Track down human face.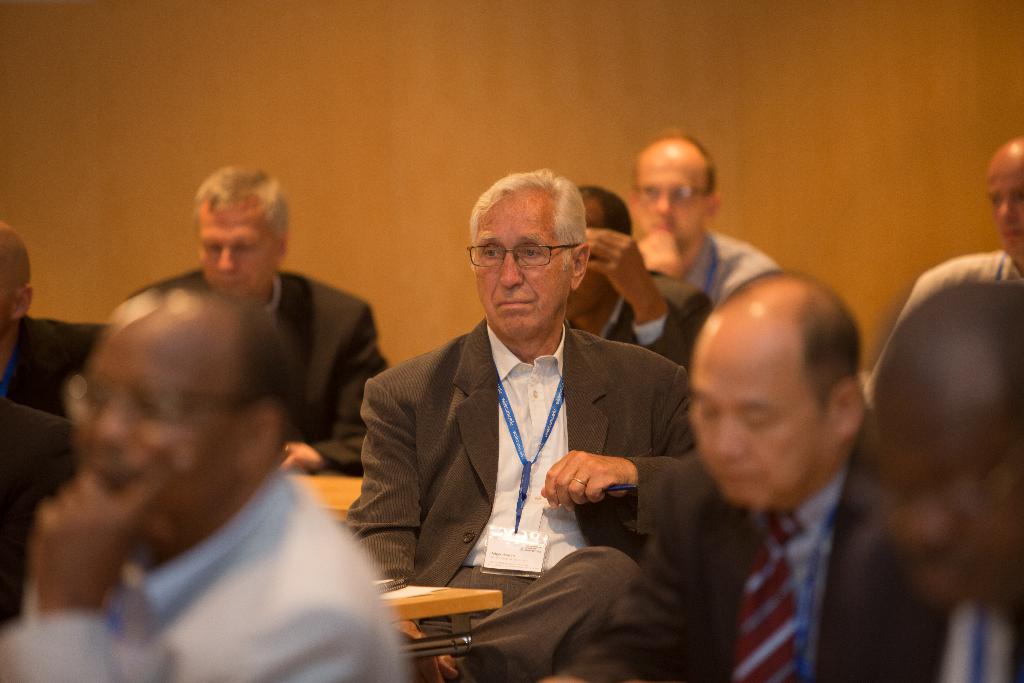
Tracked to x1=886 y1=422 x2=1019 y2=597.
